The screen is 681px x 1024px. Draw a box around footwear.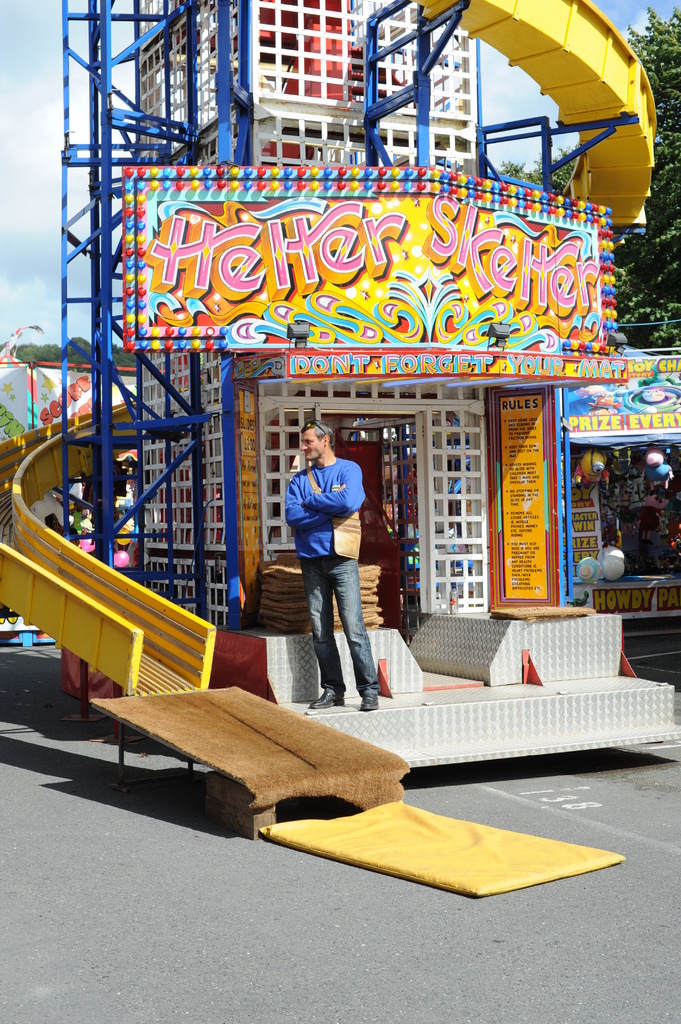
x1=361 y1=693 x2=380 y2=707.
